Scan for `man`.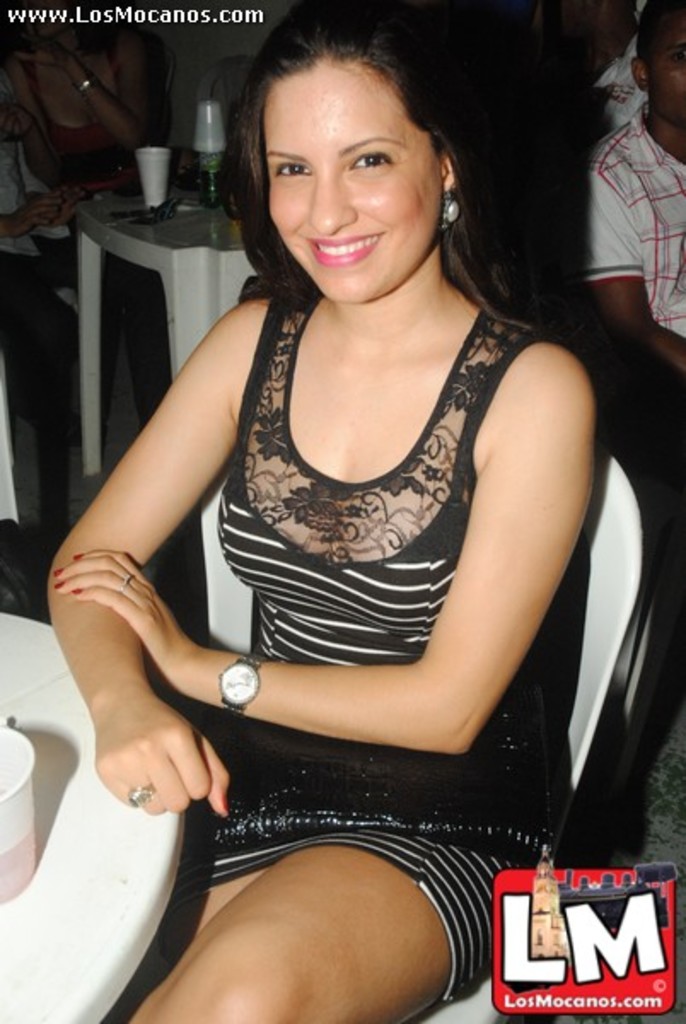
Scan result: 585/0/684/454.
